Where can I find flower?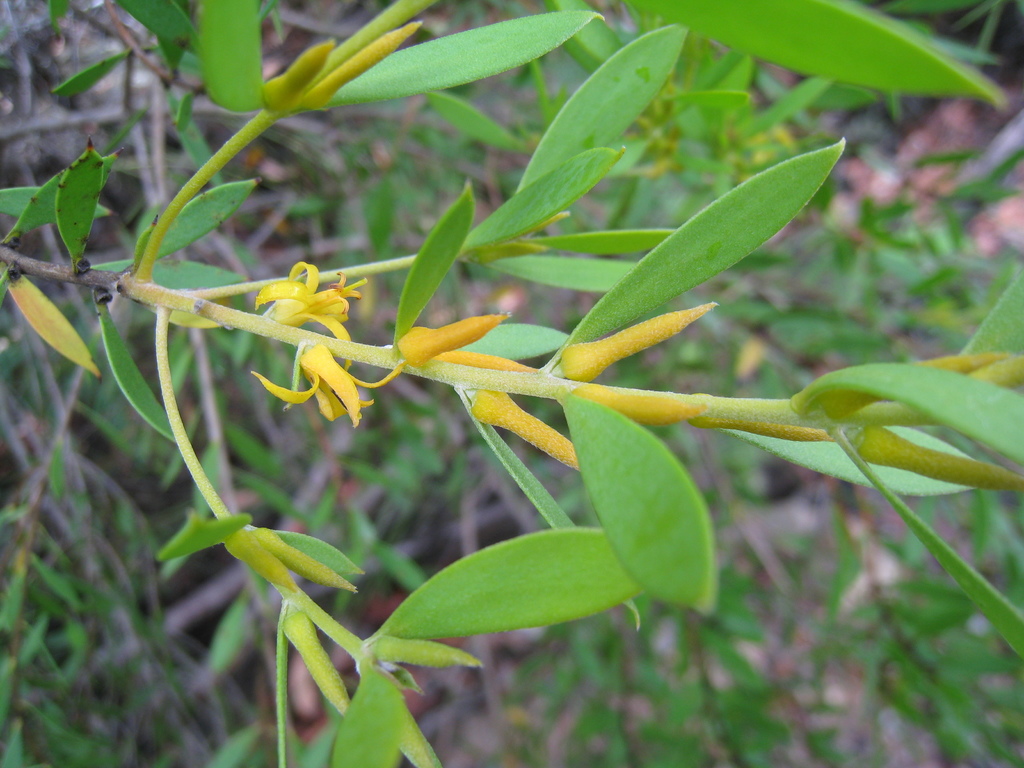
You can find it at locate(572, 388, 710, 427).
